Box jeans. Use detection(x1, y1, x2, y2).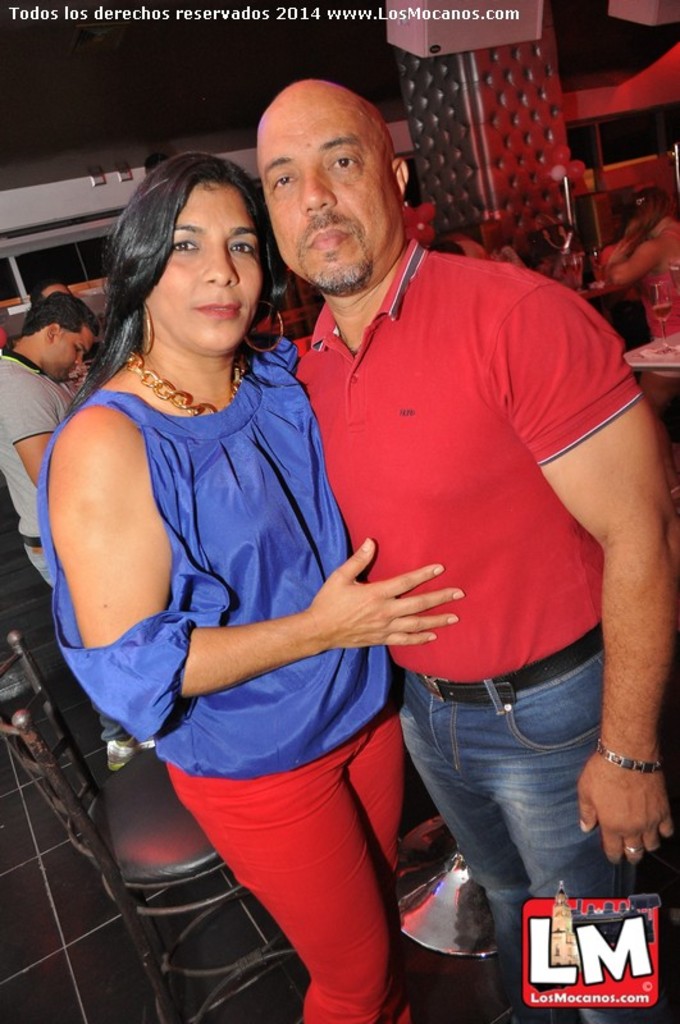
detection(414, 708, 608, 925).
